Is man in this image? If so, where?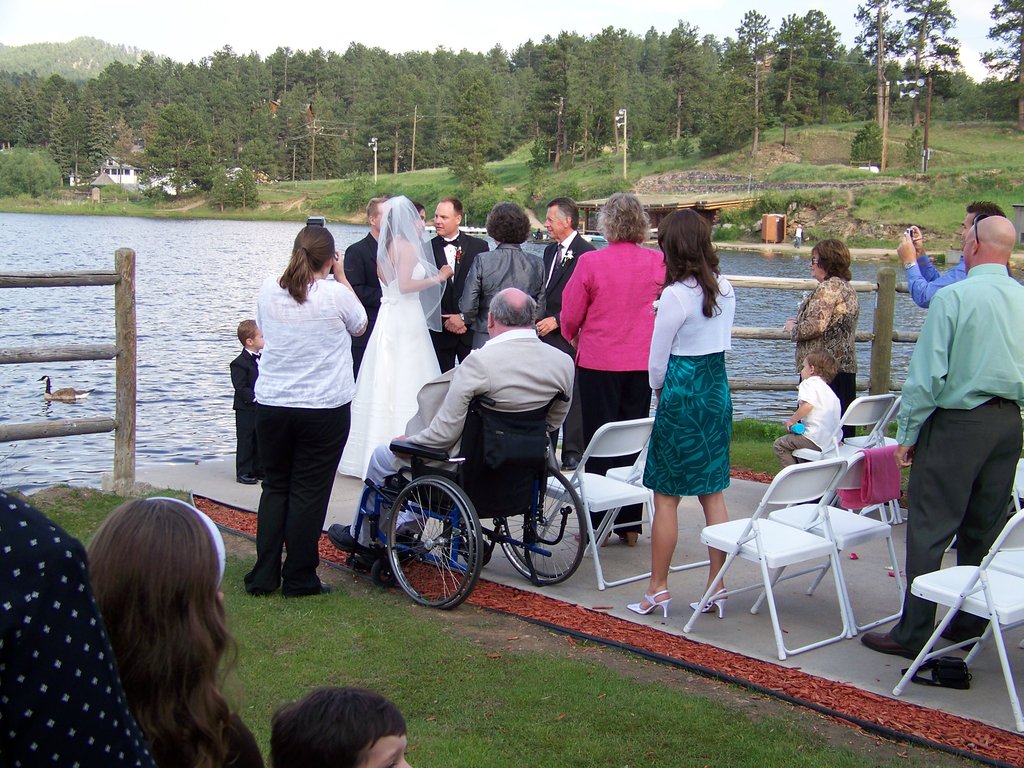
Yes, at [left=344, top=196, right=386, bottom=381].
